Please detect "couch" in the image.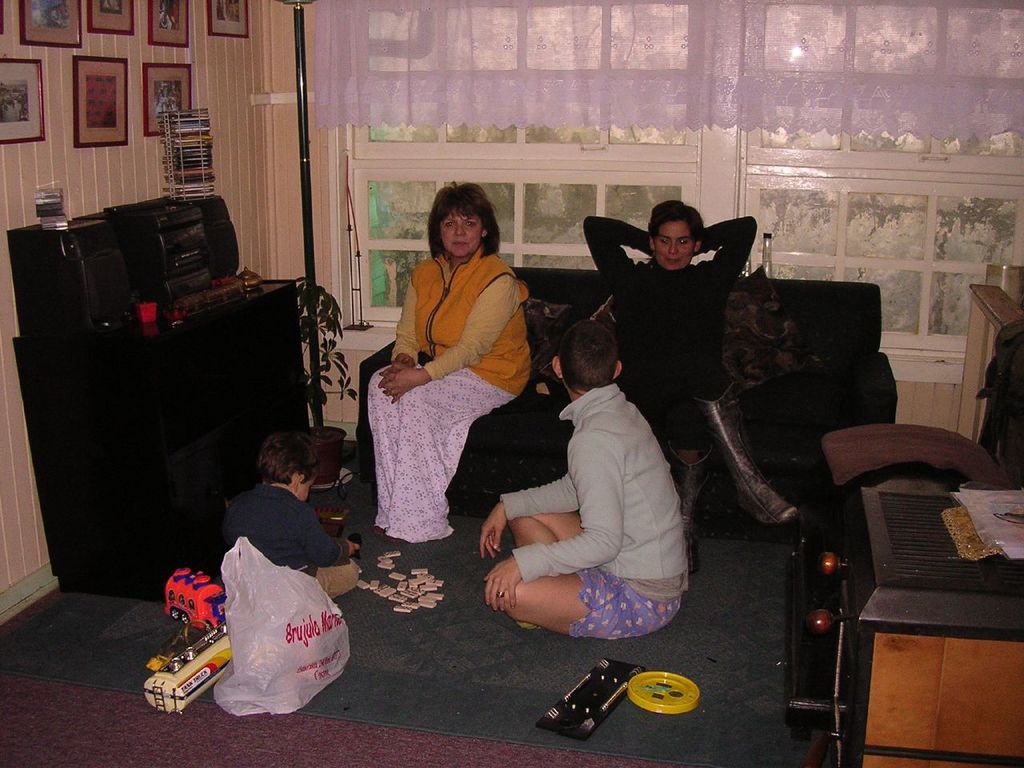
(left=354, top=264, right=899, bottom=504).
